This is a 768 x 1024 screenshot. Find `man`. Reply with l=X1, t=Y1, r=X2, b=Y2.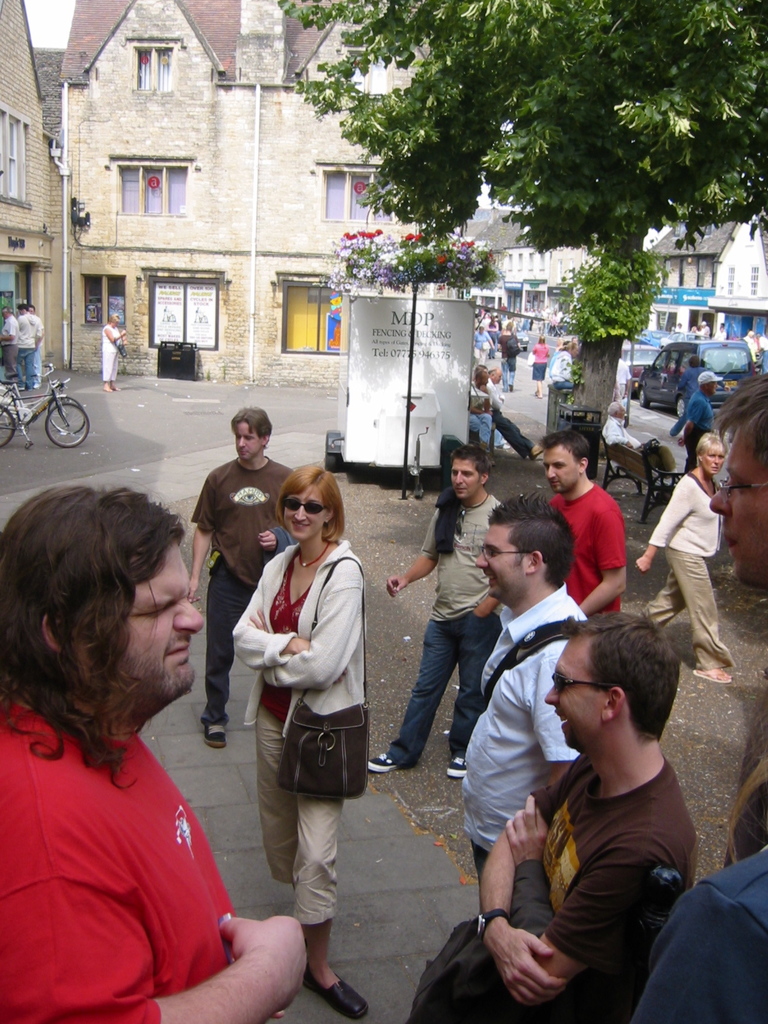
l=710, t=358, r=767, b=886.
